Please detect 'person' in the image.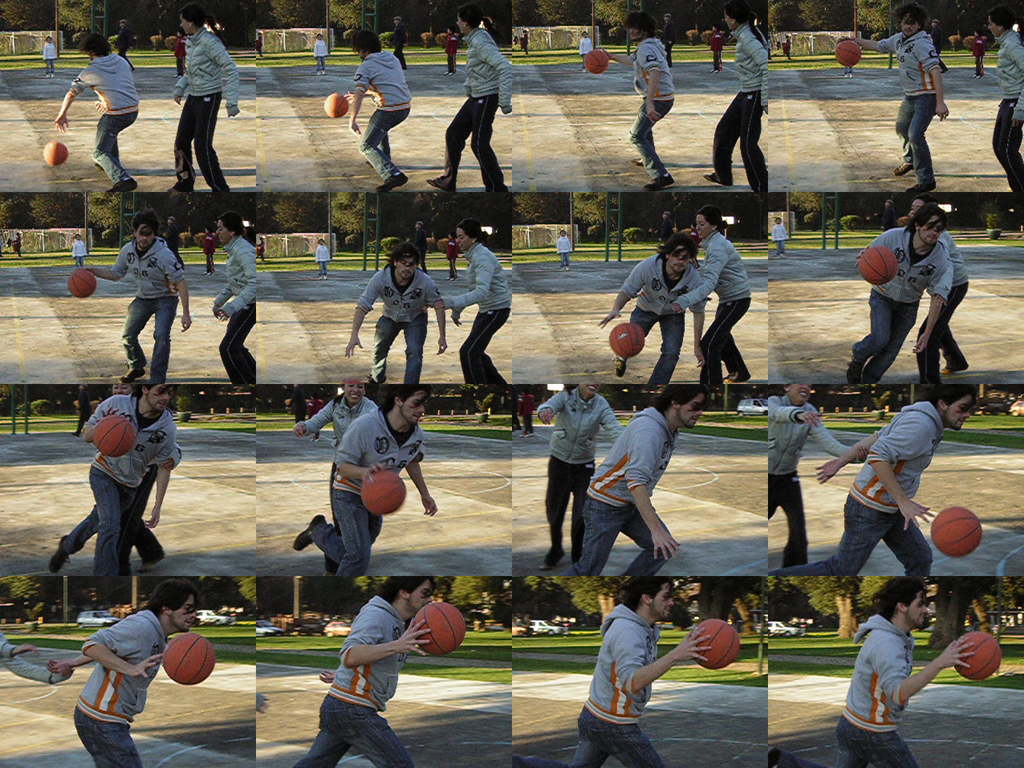
pyautogui.locateOnScreen(437, 218, 513, 385).
